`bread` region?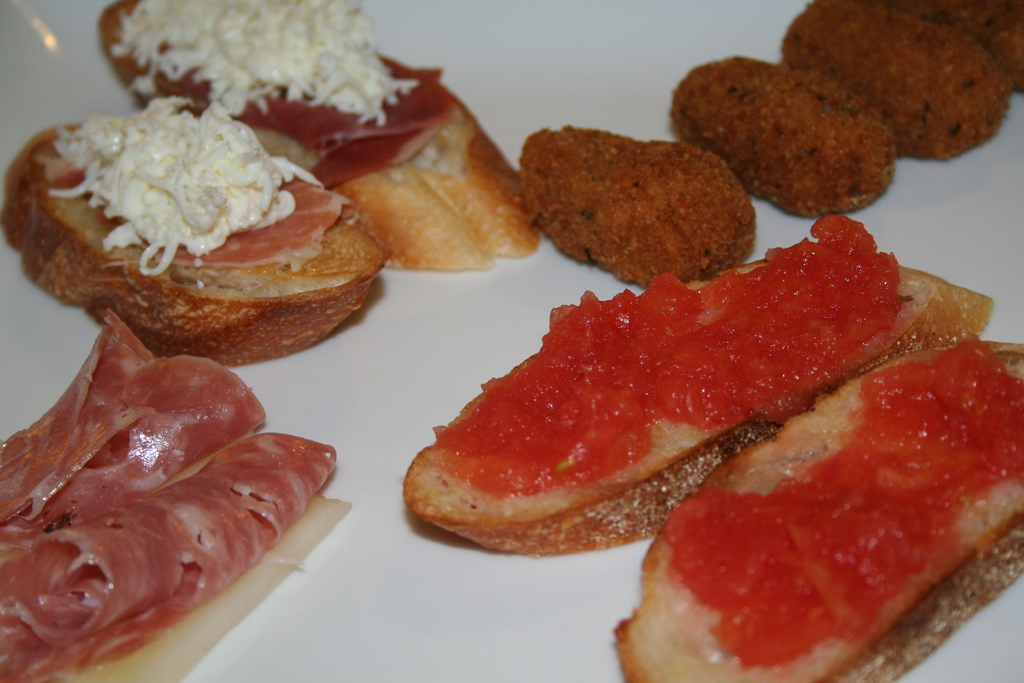
bbox(406, 258, 992, 549)
